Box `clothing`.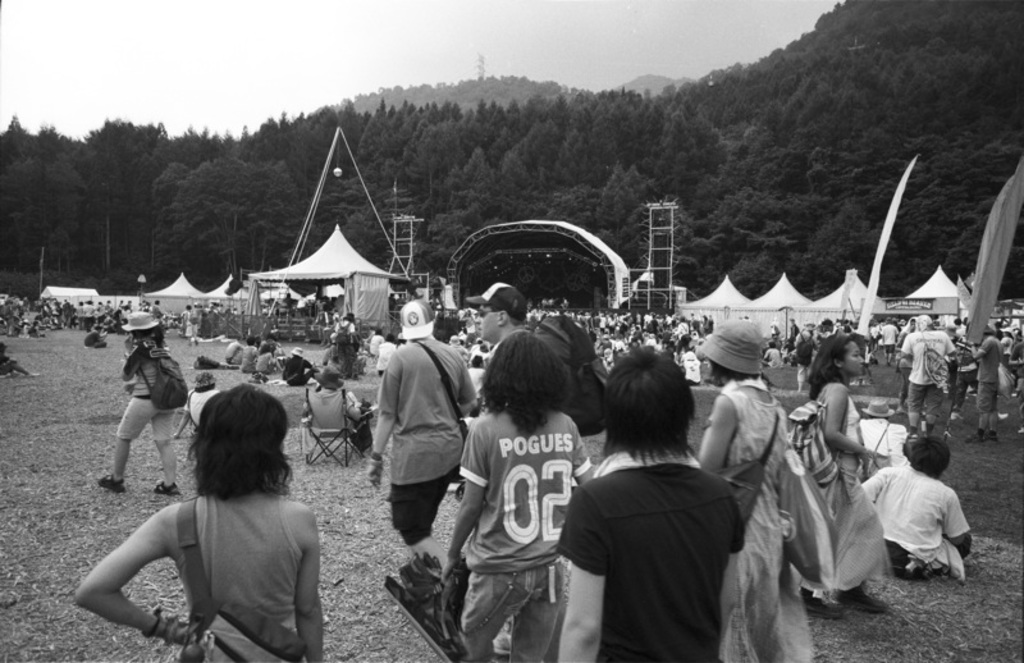
{"x1": 681, "y1": 351, "x2": 701, "y2": 380}.
